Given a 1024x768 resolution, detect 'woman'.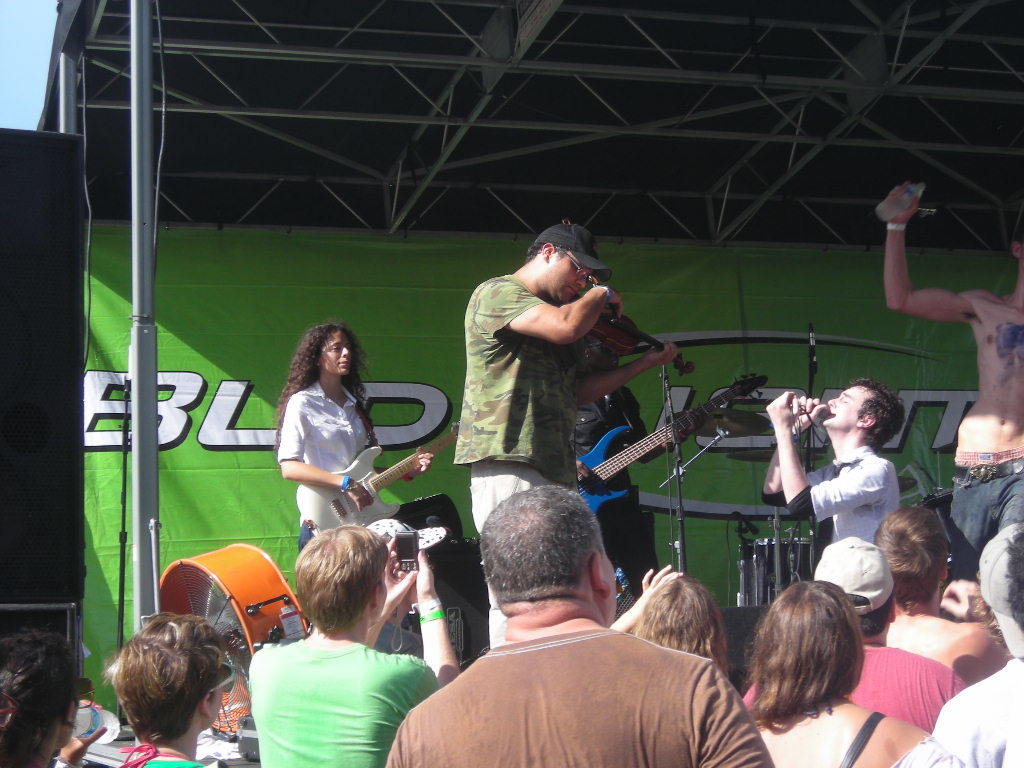
left=260, top=322, right=413, bottom=583.
